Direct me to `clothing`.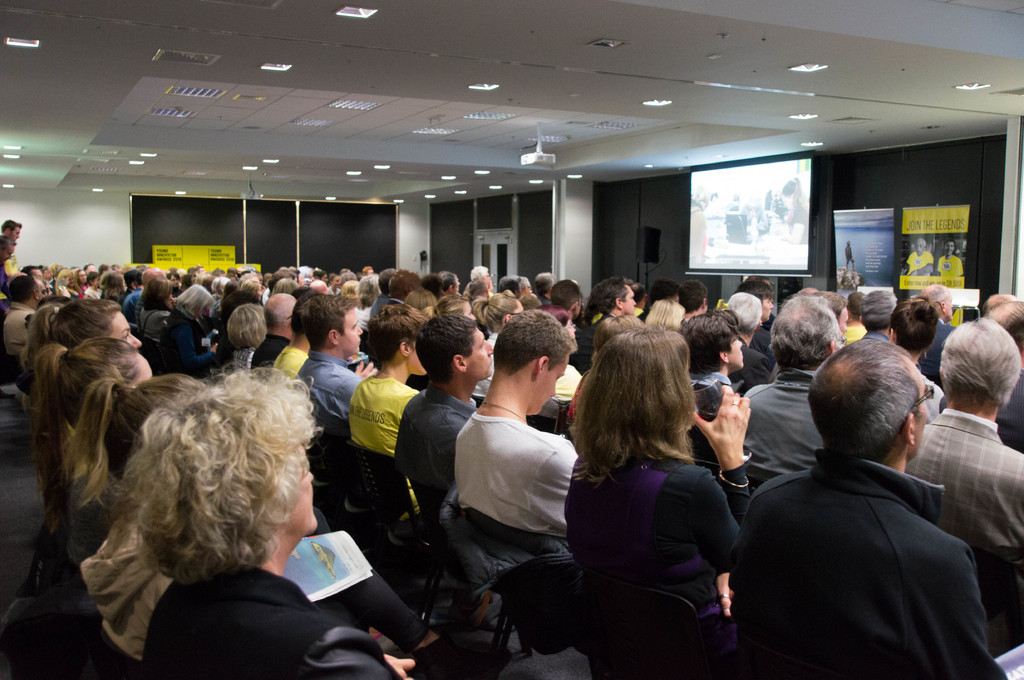
Direction: <bbox>114, 288, 145, 324</bbox>.
